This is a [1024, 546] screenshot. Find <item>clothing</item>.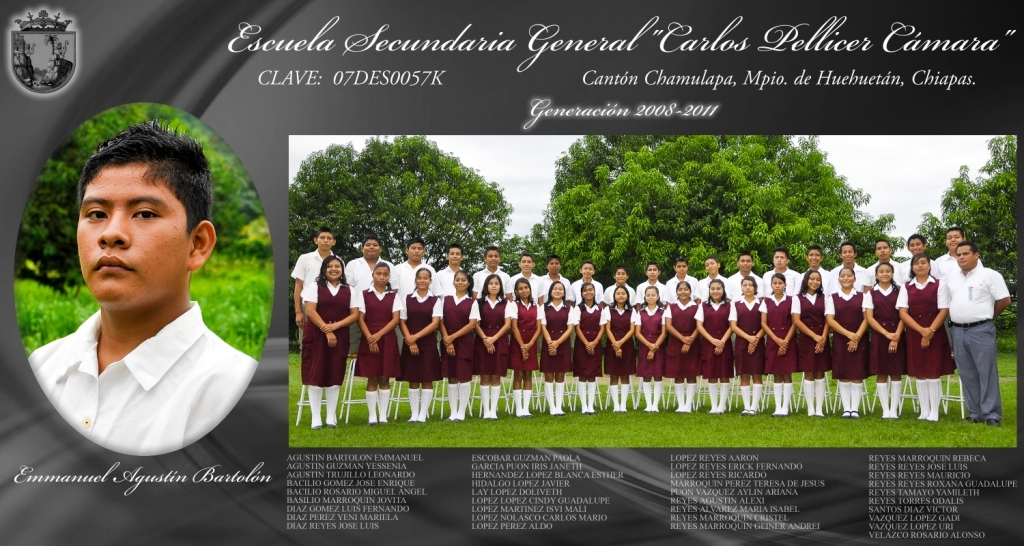
Bounding box: 303/279/358/385.
